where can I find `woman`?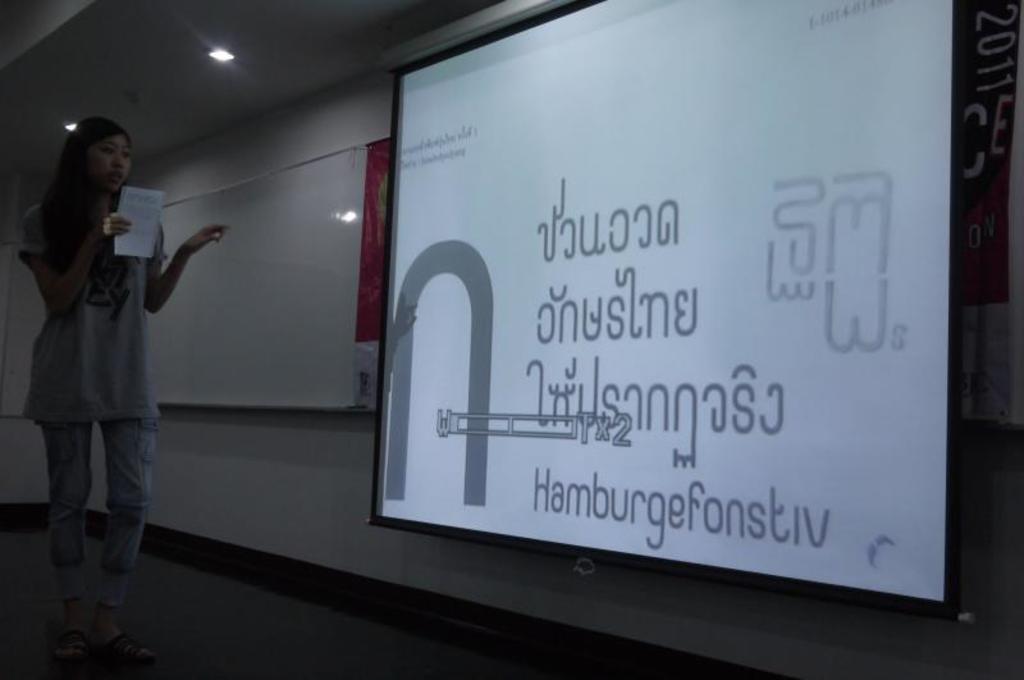
You can find it at box(17, 105, 204, 611).
